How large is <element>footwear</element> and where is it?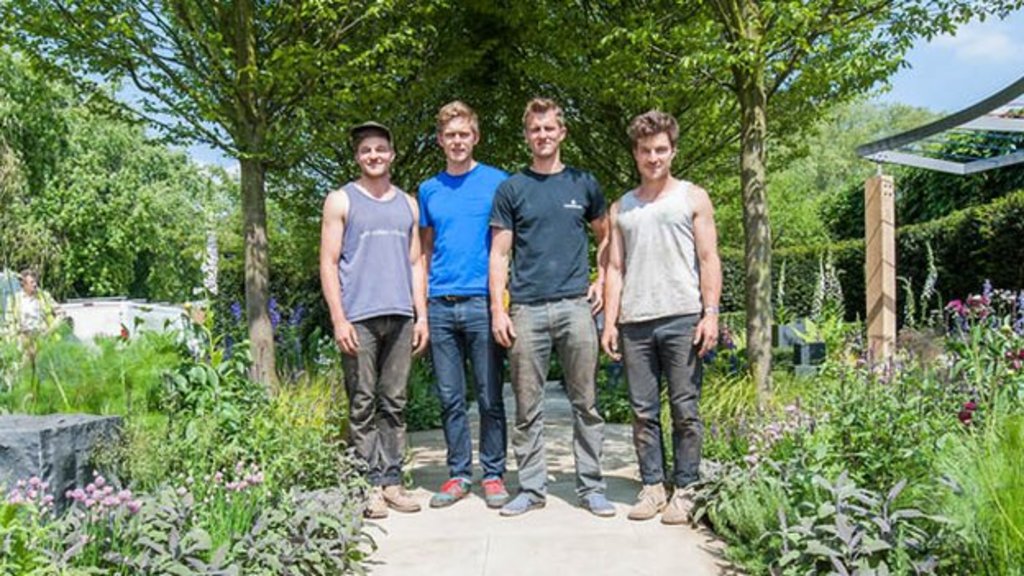
Bounding box: x1=658, y1=487, x2=696, y2=525.
